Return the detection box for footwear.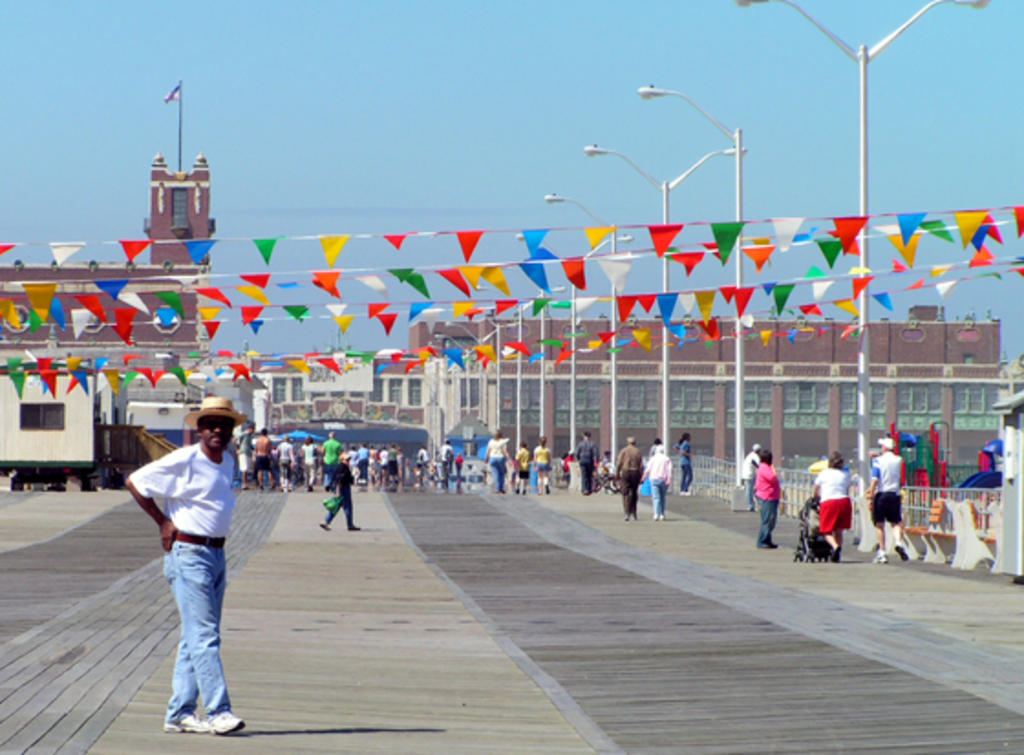
rect(205, 706, 243, 739).
